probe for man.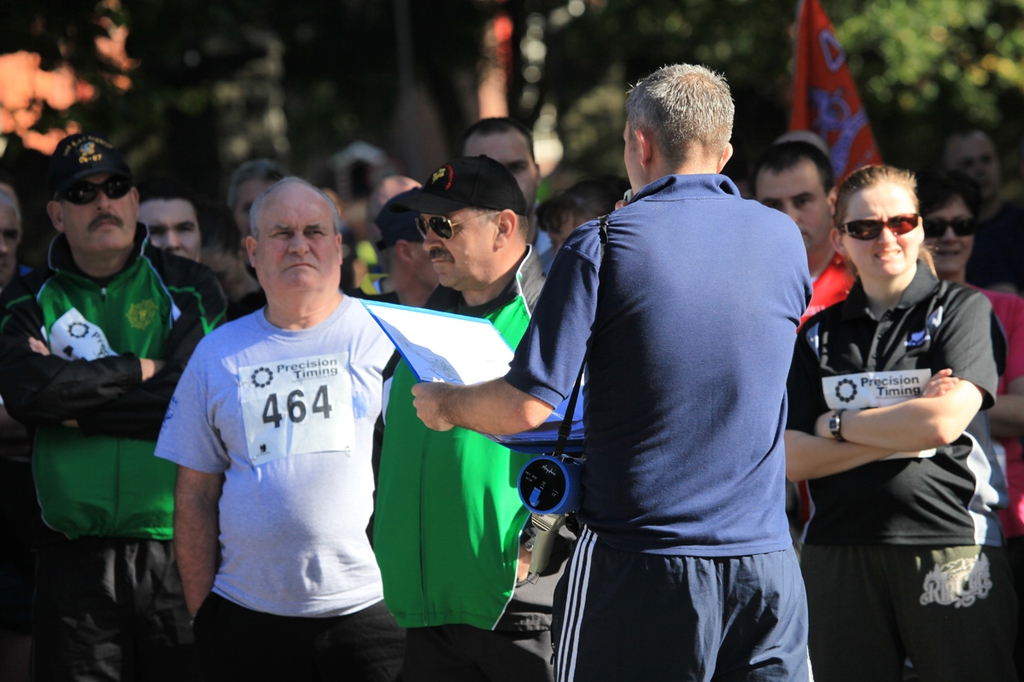
Probe result: (413,61,811,681).
